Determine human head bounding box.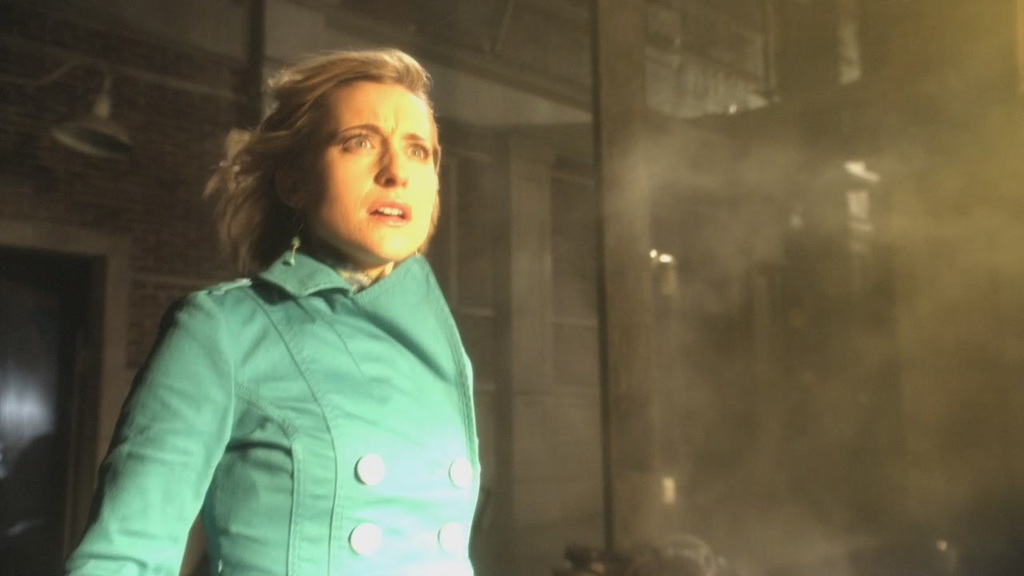
Determined: 207 48 443 270.
